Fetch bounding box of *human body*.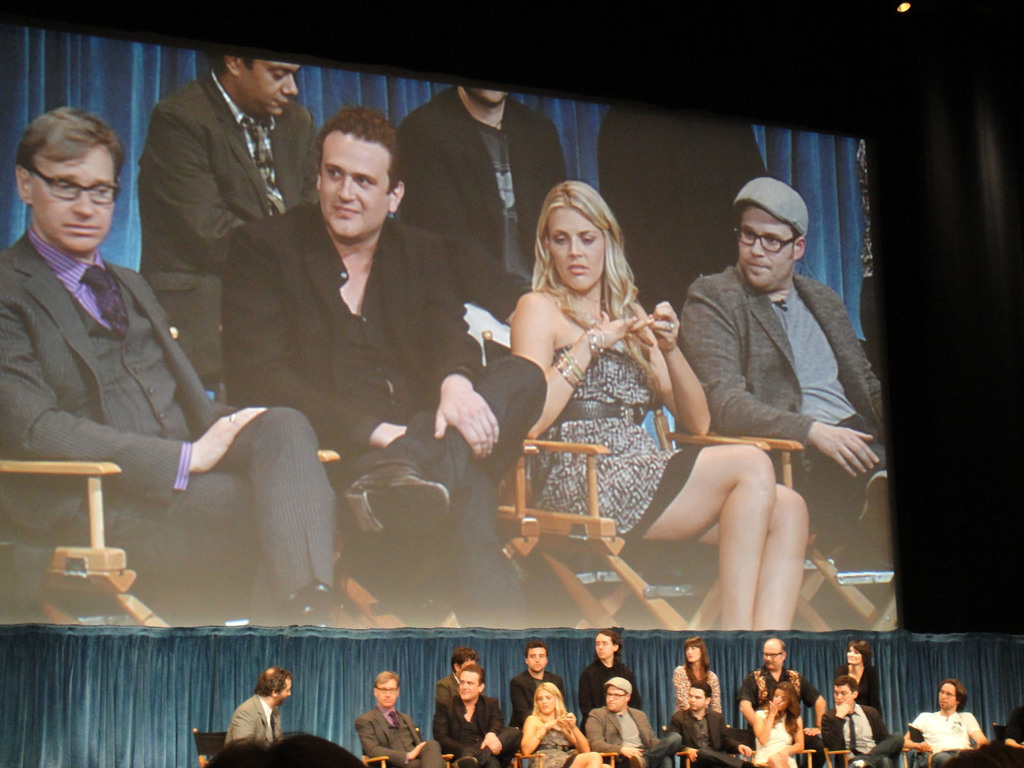
Bbox: 410,86,564,317.
